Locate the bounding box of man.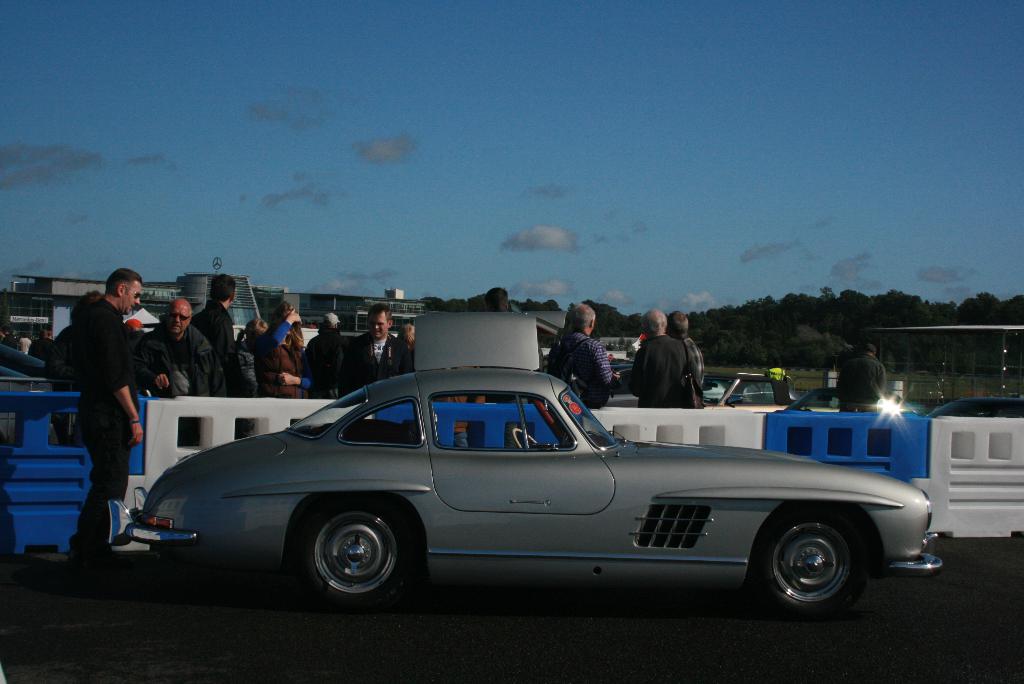
Bounding box: [x1=540, y1=300, x2=619, y2=409].
